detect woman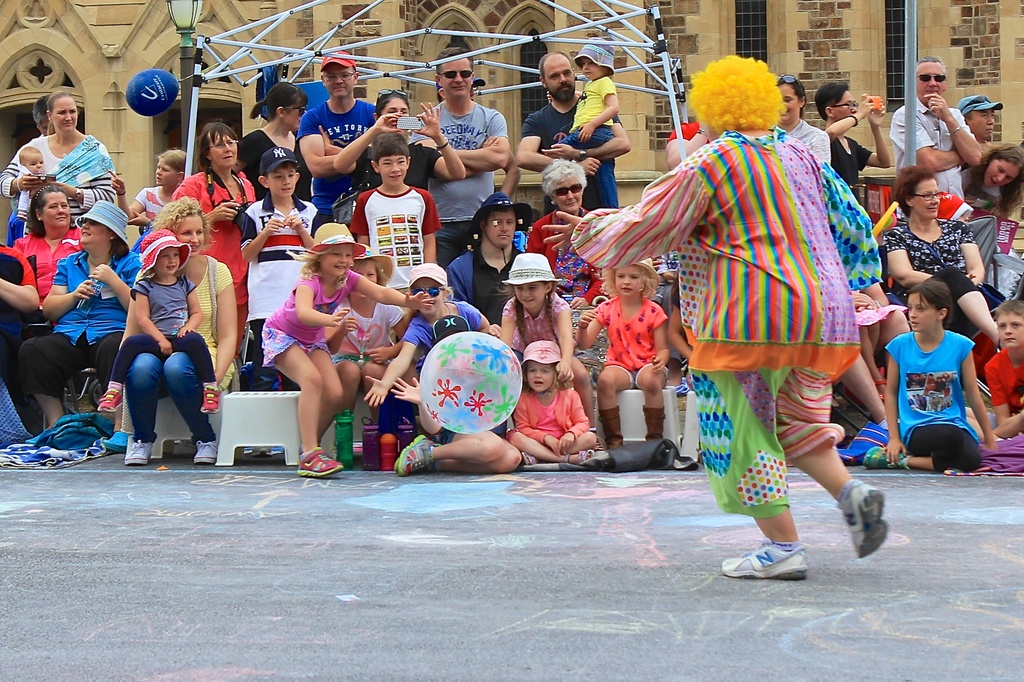
[left=174, top=120, right=260, bottom=337]
